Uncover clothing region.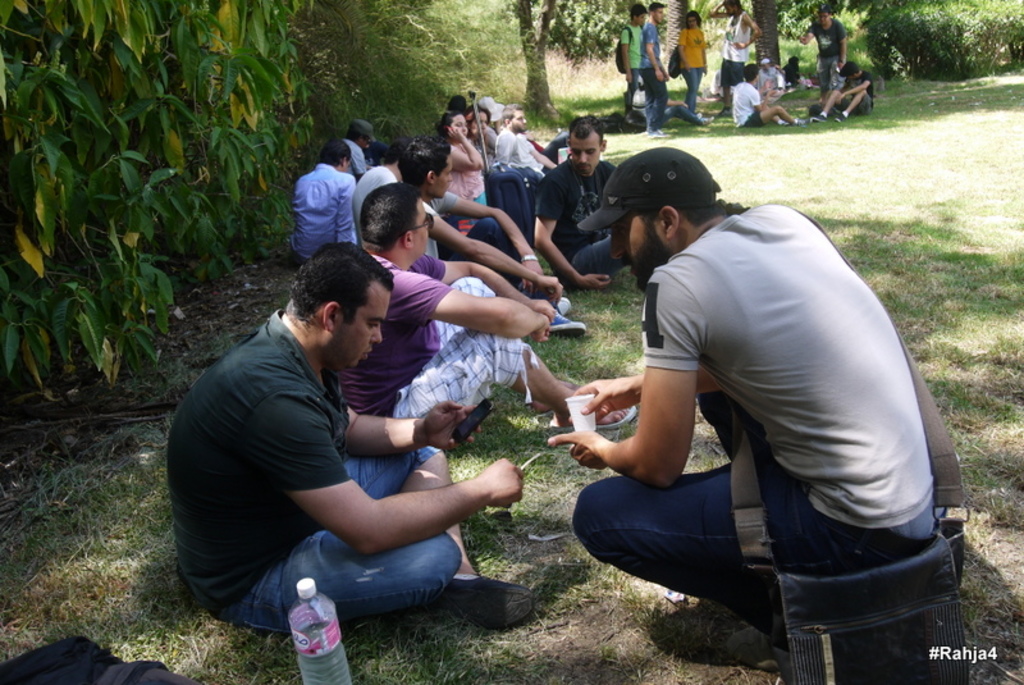
Uncovered: box=[756, 63, 780, 90].
